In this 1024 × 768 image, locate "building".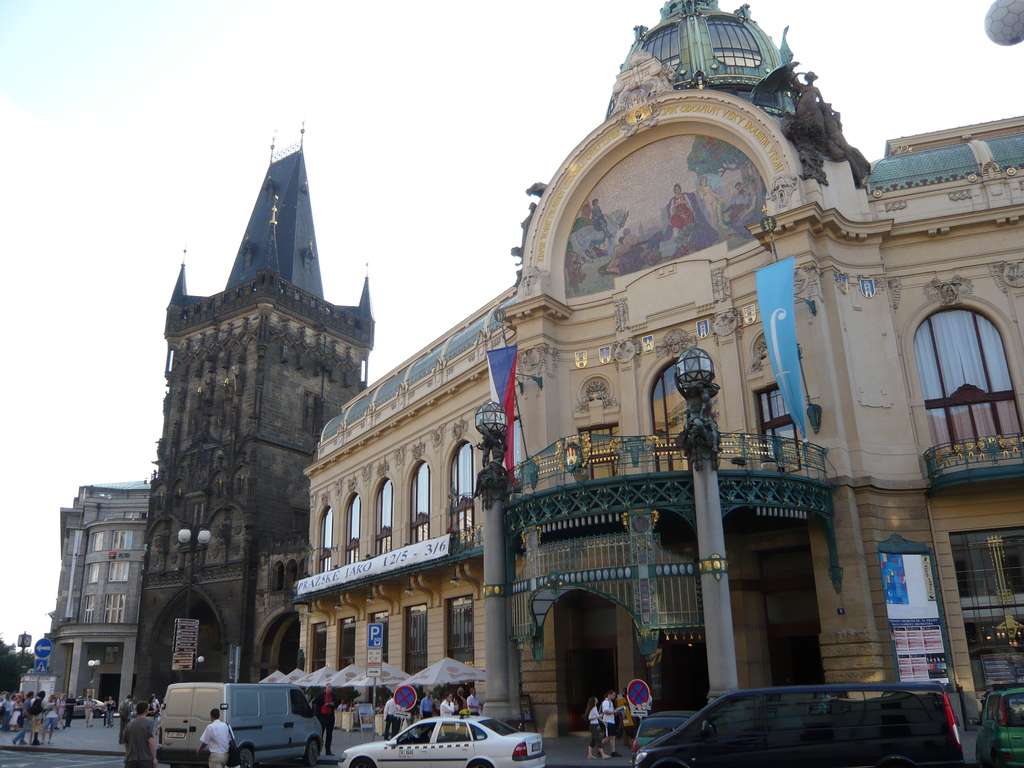
Bounding box: 119, 121, 380, 732.
